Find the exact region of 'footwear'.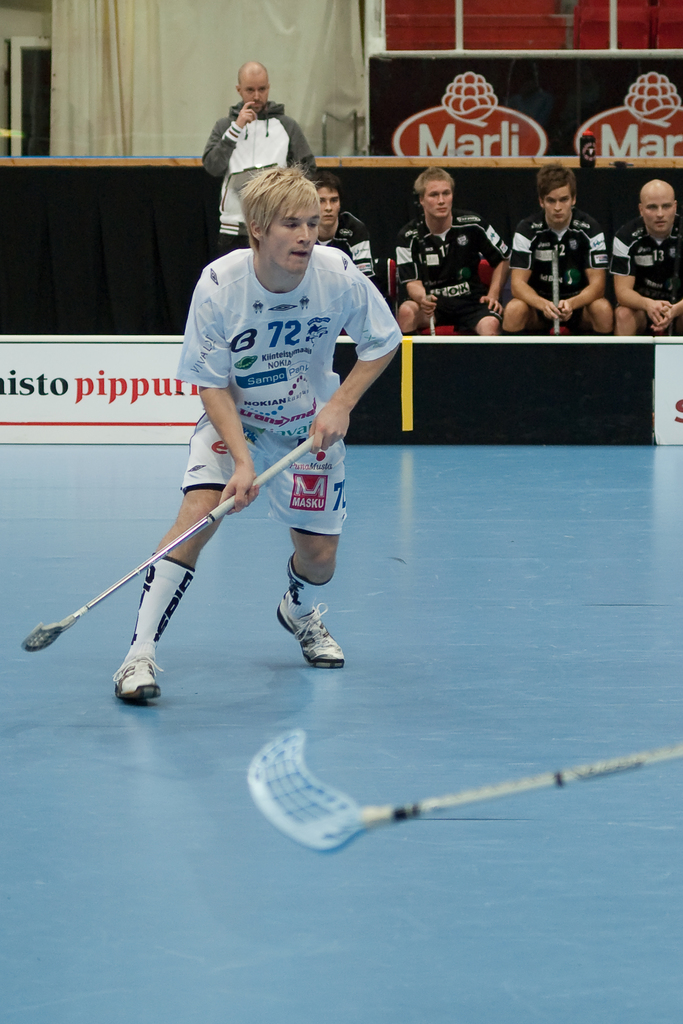
Exact region: {"x1": 273, "y1": 598, "x2": 342, "y2": 664}.
